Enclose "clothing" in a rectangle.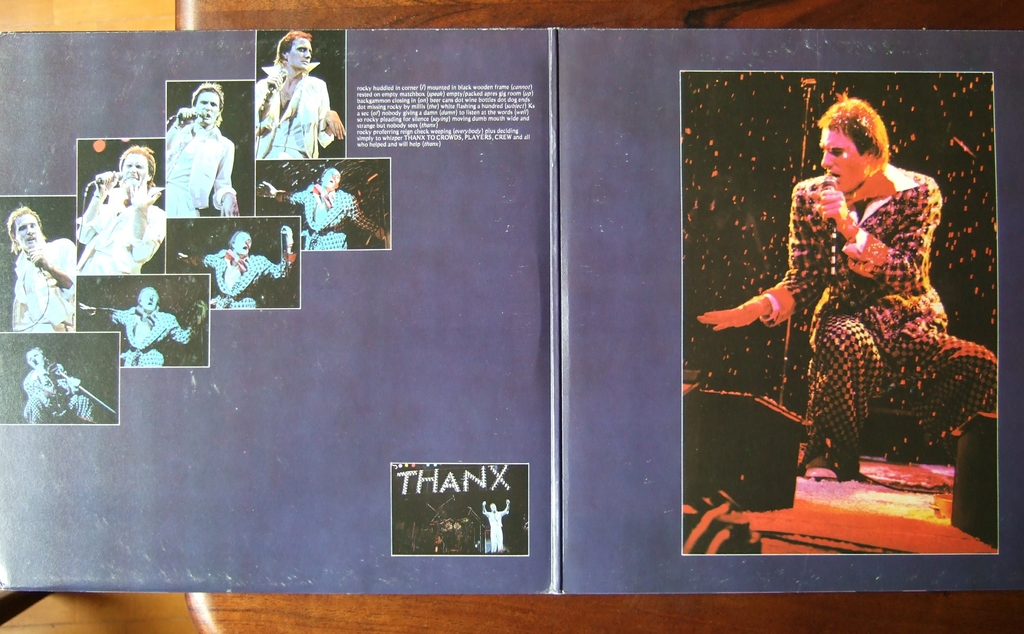
<bbox>10, 234, 78, 336</bbox>.
